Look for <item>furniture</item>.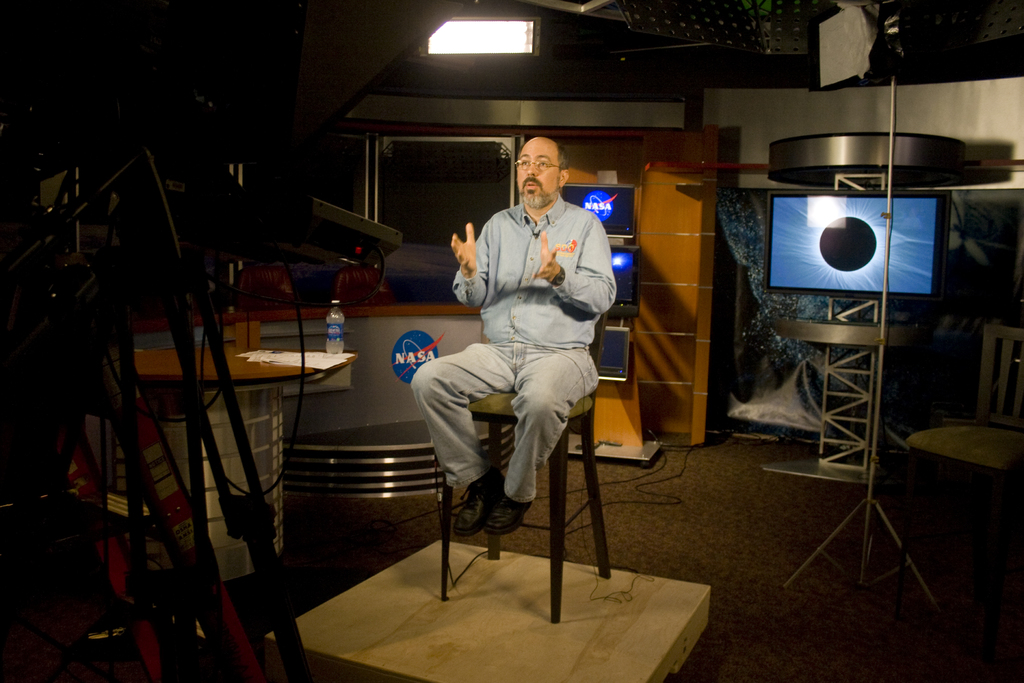
Found: {"x1": 893, "y1": 315, "x2": 1023, "y2": 658}.
